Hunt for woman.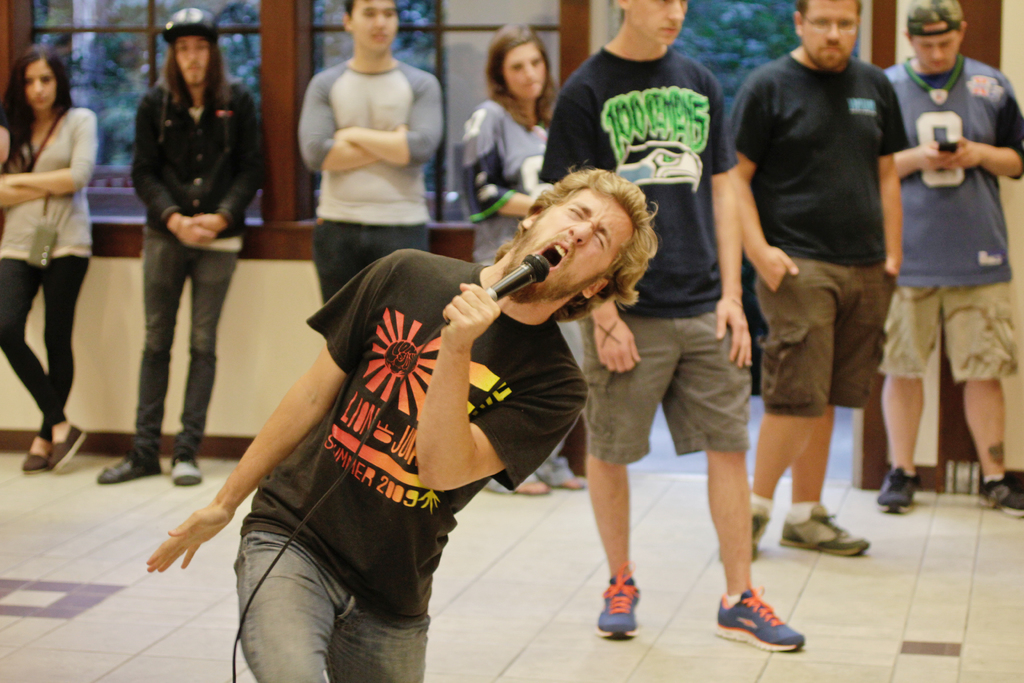
Hunted down at pyautogui.locateOnScreen(461, 22, 585, 493).
